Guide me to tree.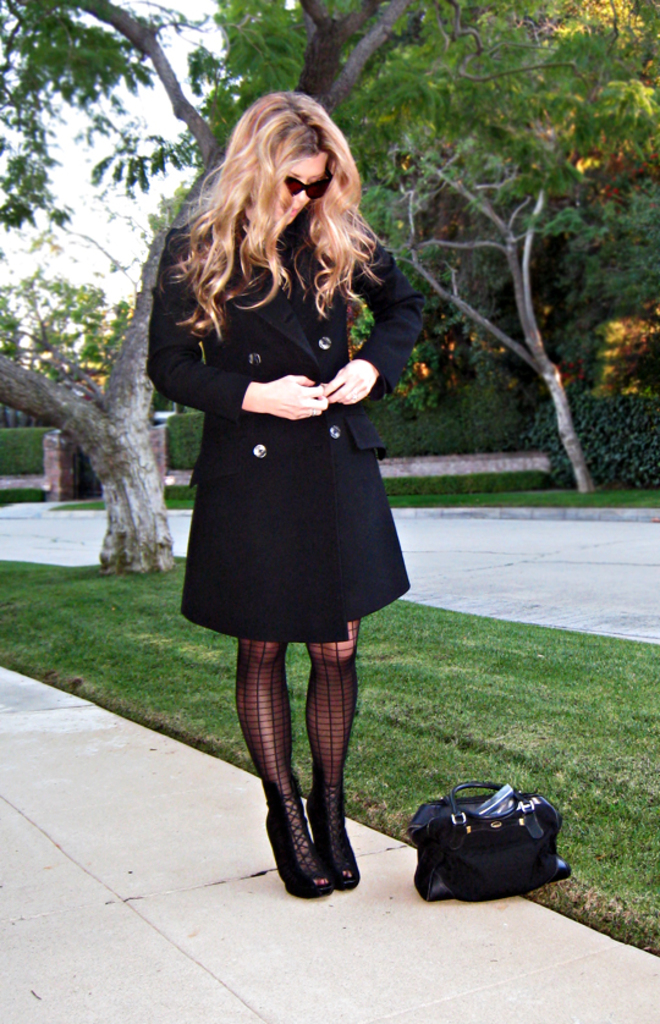
Guidance: x1=0, y1=0, x2=453, y2=573.
